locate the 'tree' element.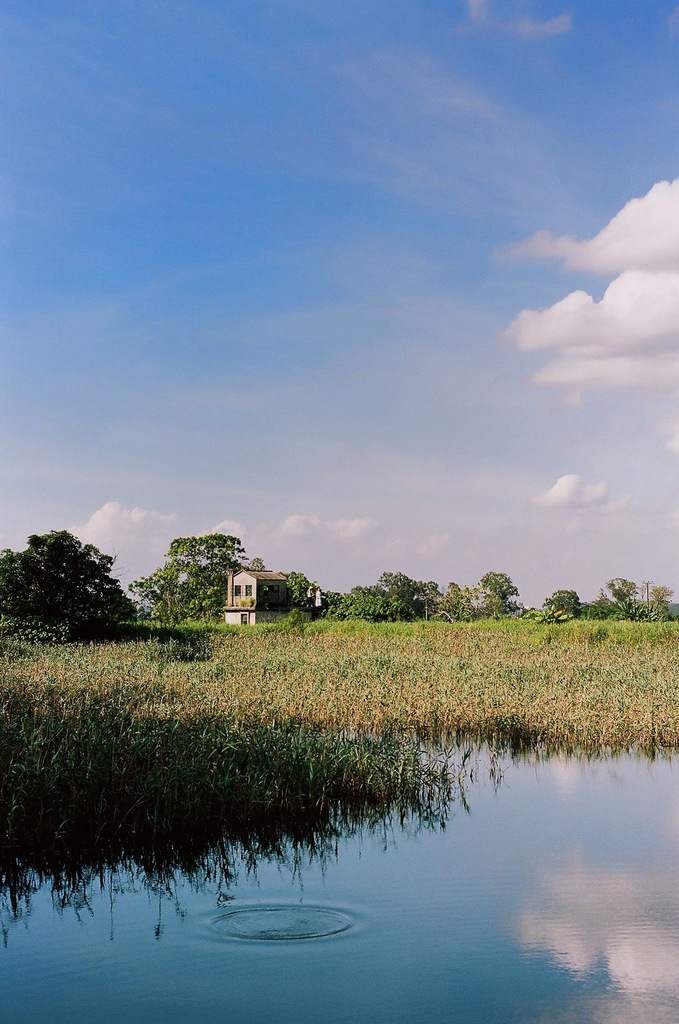
Element bbox: box=[610, 577, 640, 605].
